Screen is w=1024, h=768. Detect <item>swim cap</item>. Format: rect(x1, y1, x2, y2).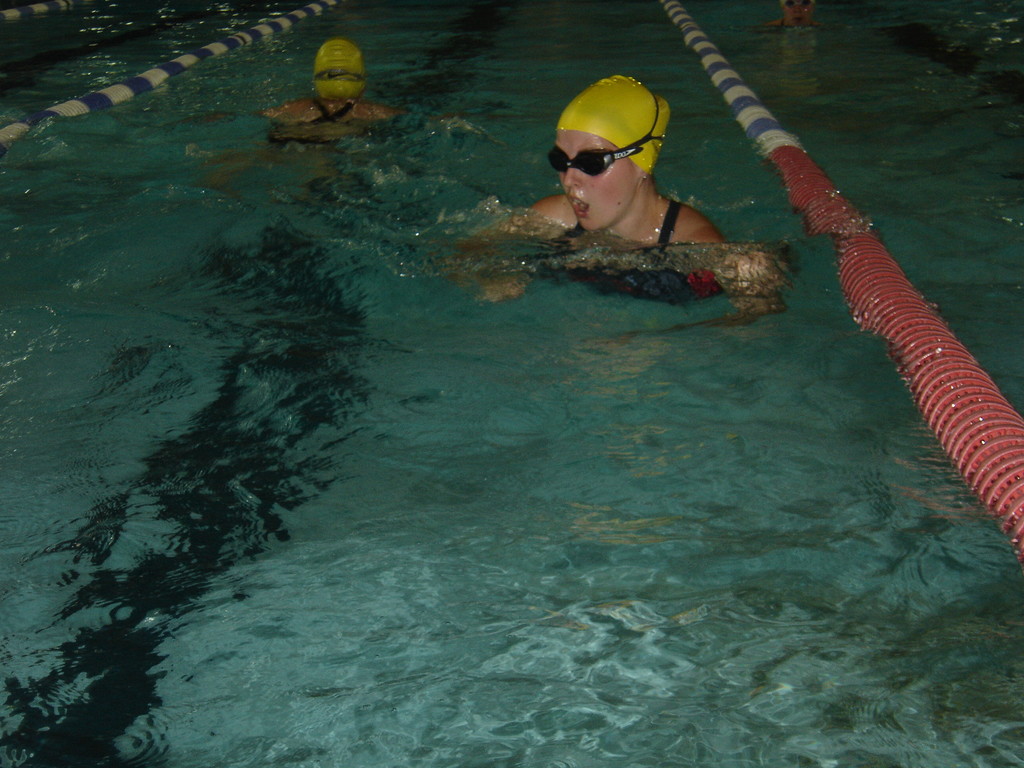
rect(556, 76, 672, 174).
